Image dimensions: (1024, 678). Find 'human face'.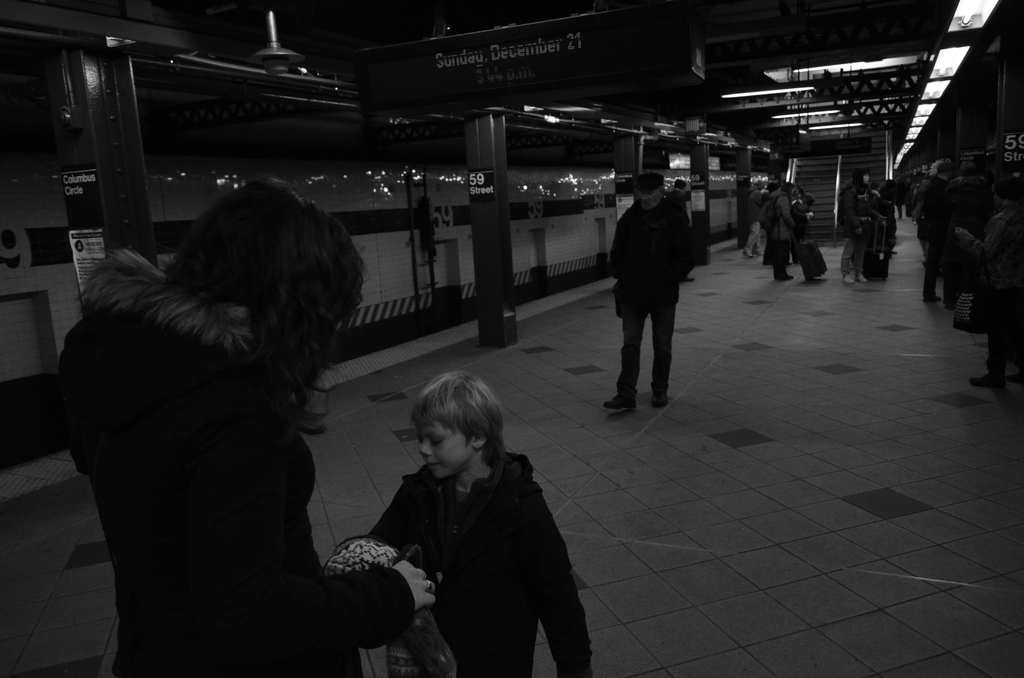
(420,422,474,480).
